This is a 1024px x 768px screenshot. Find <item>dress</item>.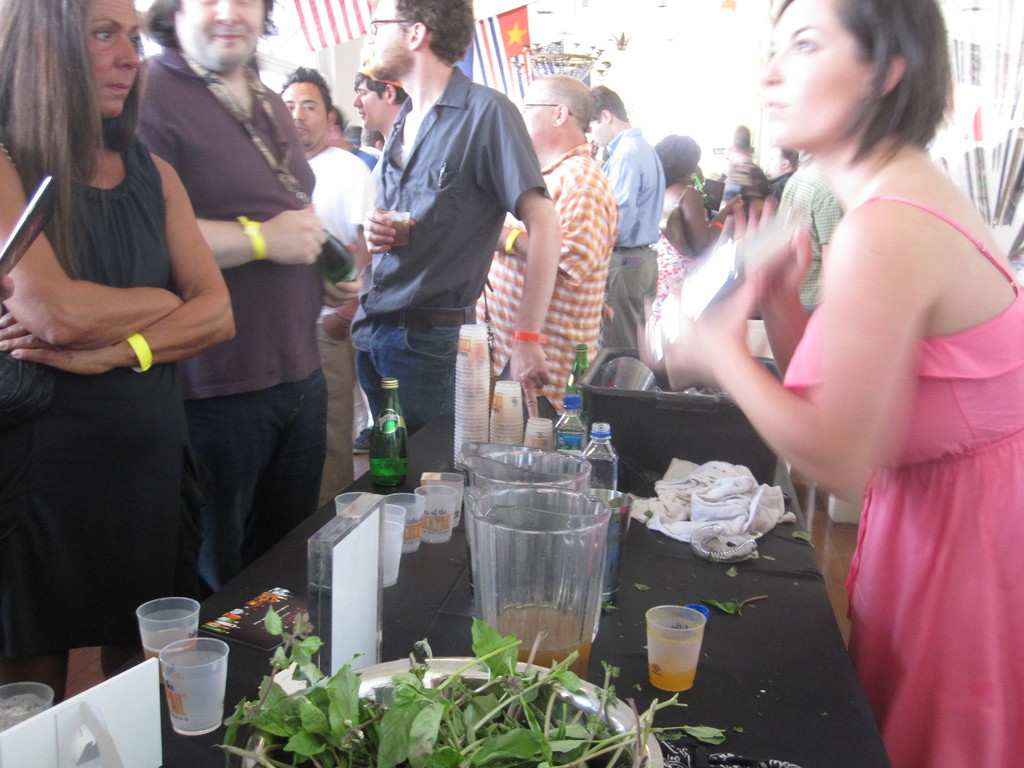
Bounding box: (0,134,184,653).
